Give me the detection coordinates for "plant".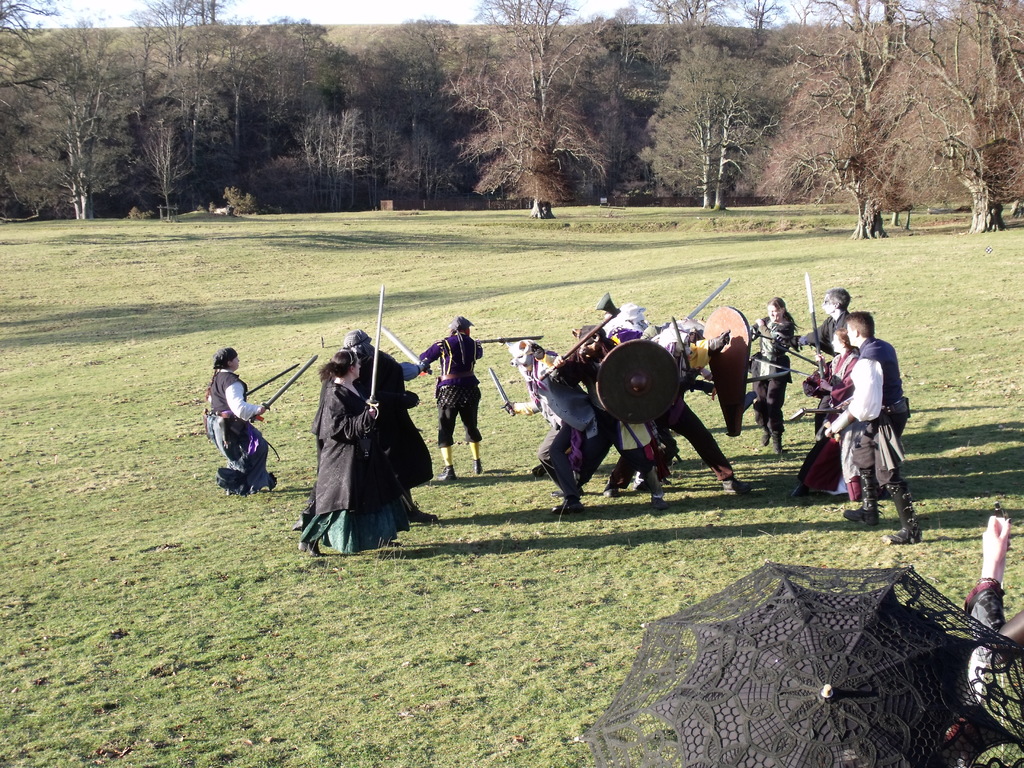
l=126, t=207, r=158, b=221.
